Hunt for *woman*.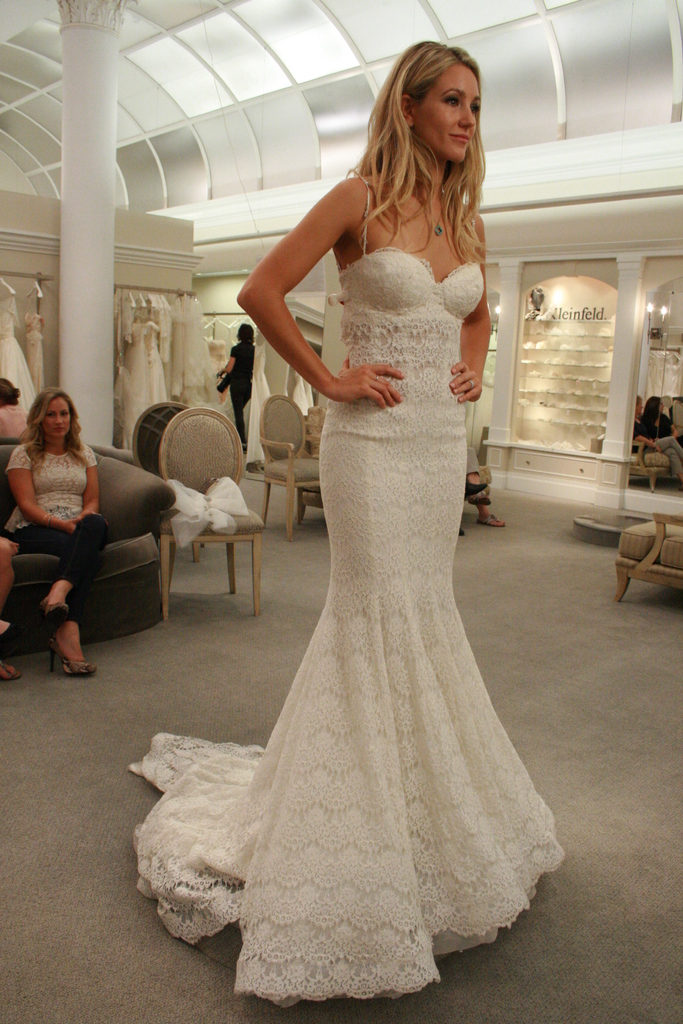
Hunted down at (x1=126, y1=35, x2=572, y2=1010).
